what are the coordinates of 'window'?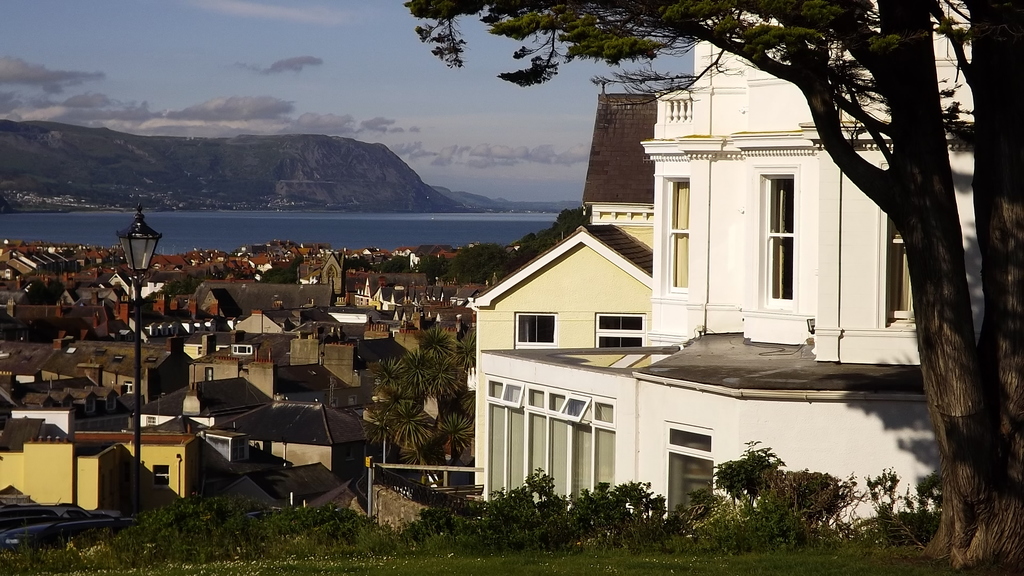
x1=234, y1=342, x2=254, y2=359.
